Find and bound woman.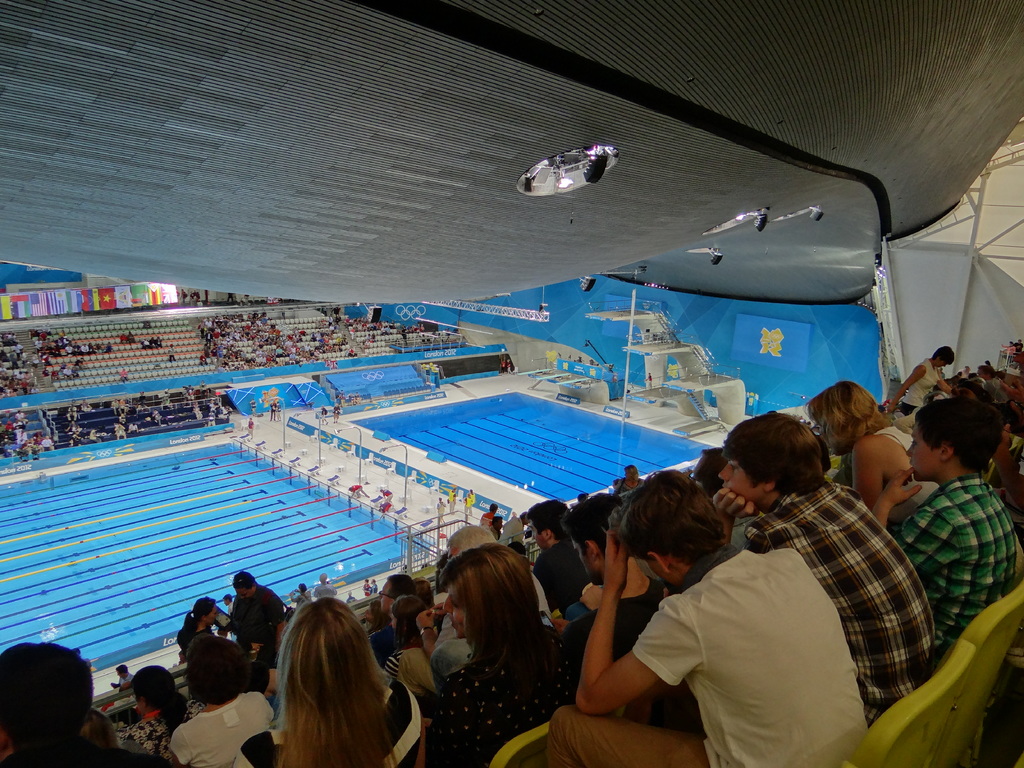
Bound: left=175, top=594, right=222, bottom=661.
